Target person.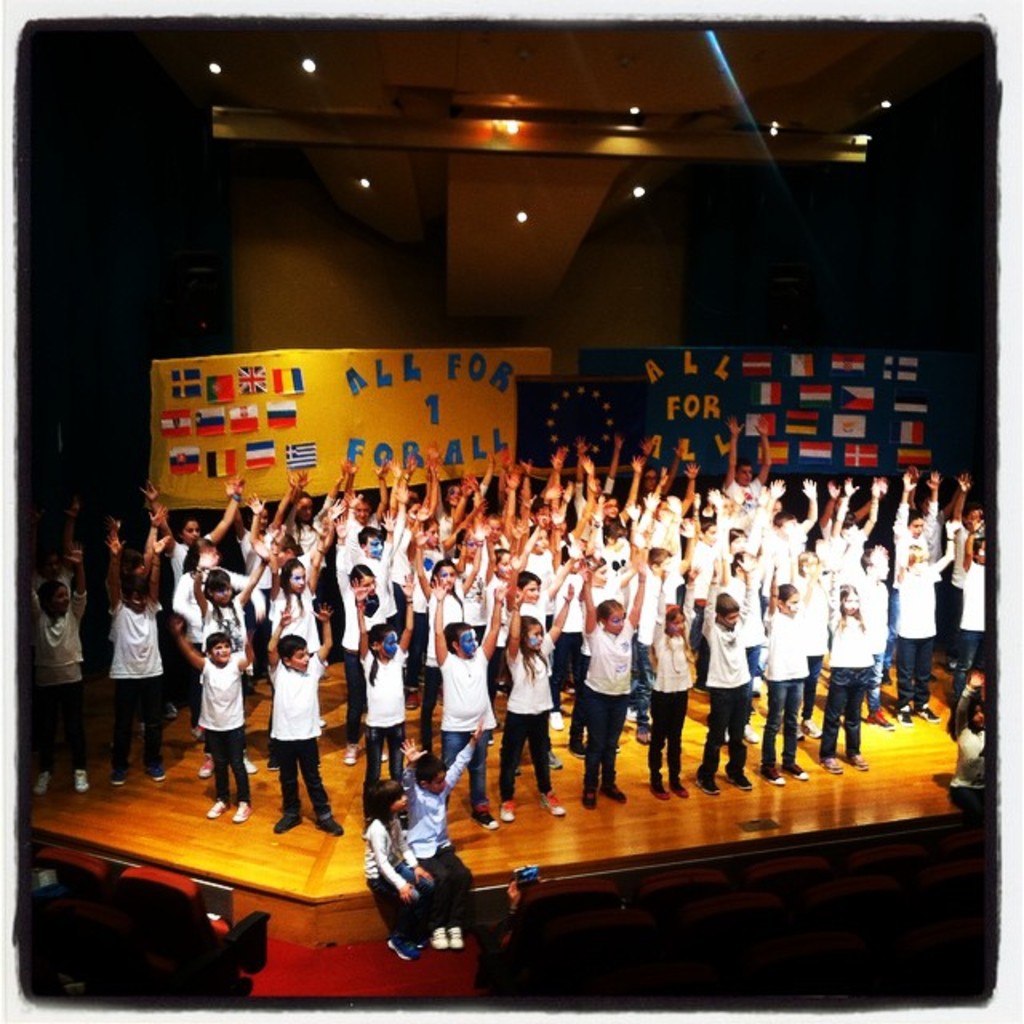
Target region: (702,552,763,795).
